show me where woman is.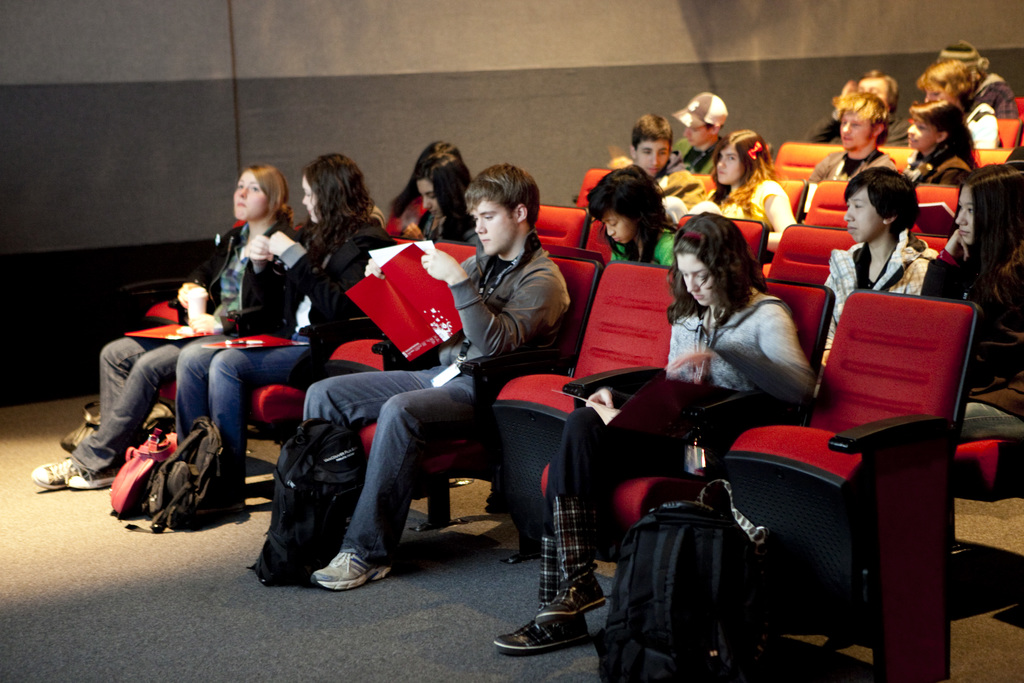
woman is at crop(577, 156, 684, 272).
